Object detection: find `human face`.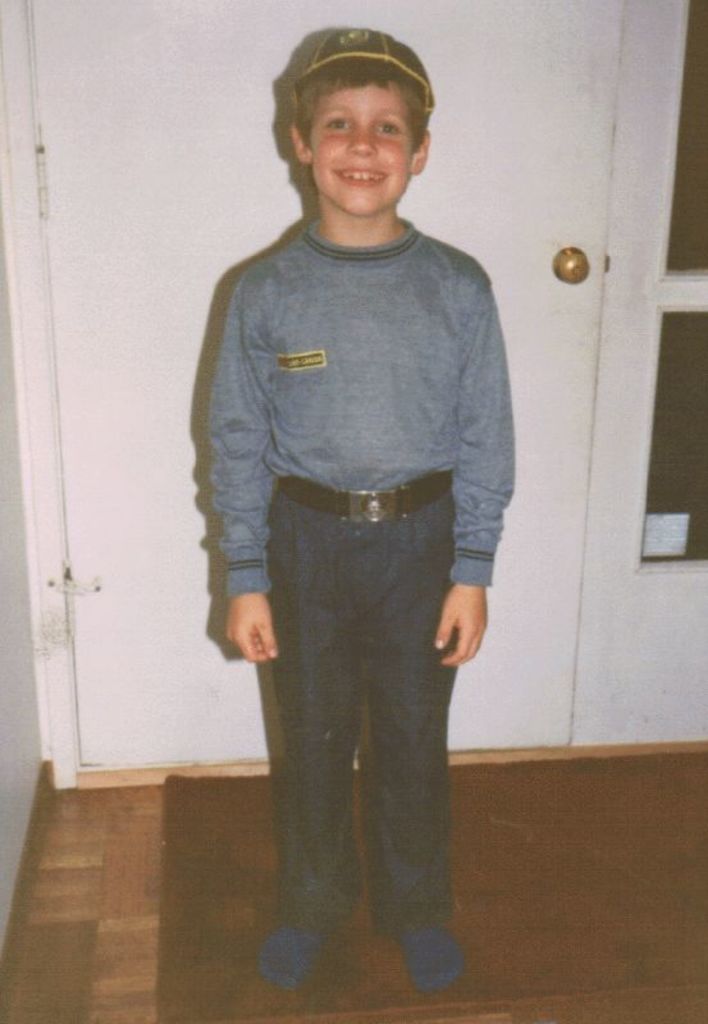
box(311, 87, 411, 212).
